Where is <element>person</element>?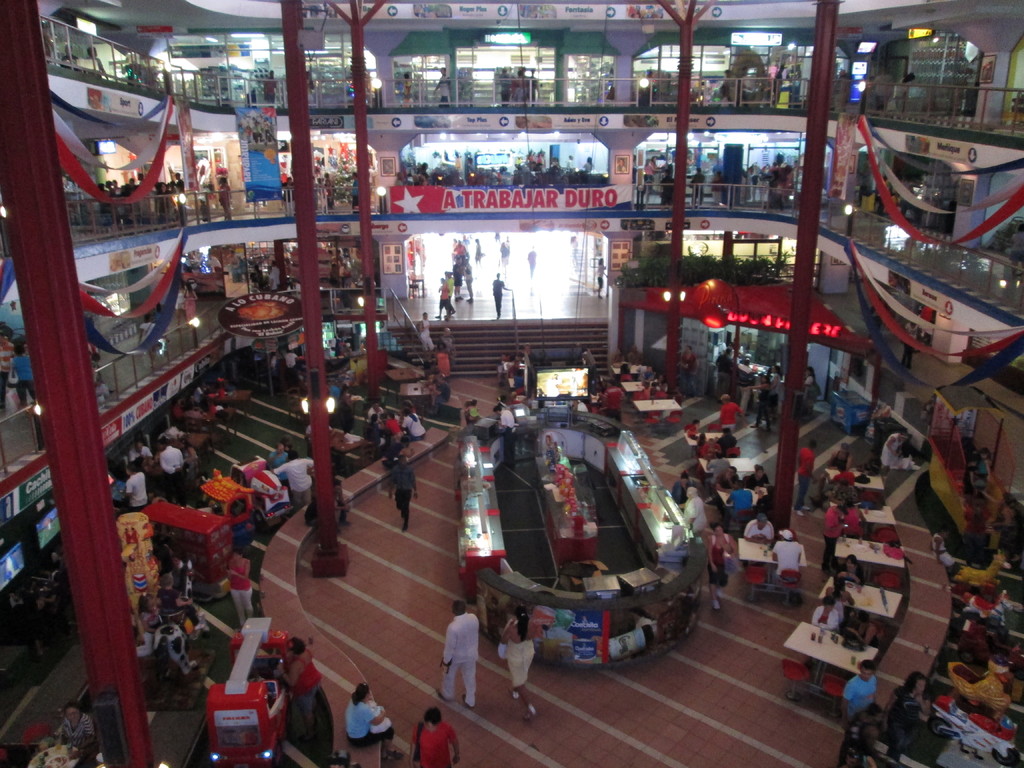
box(403, 67, 414, 109).
